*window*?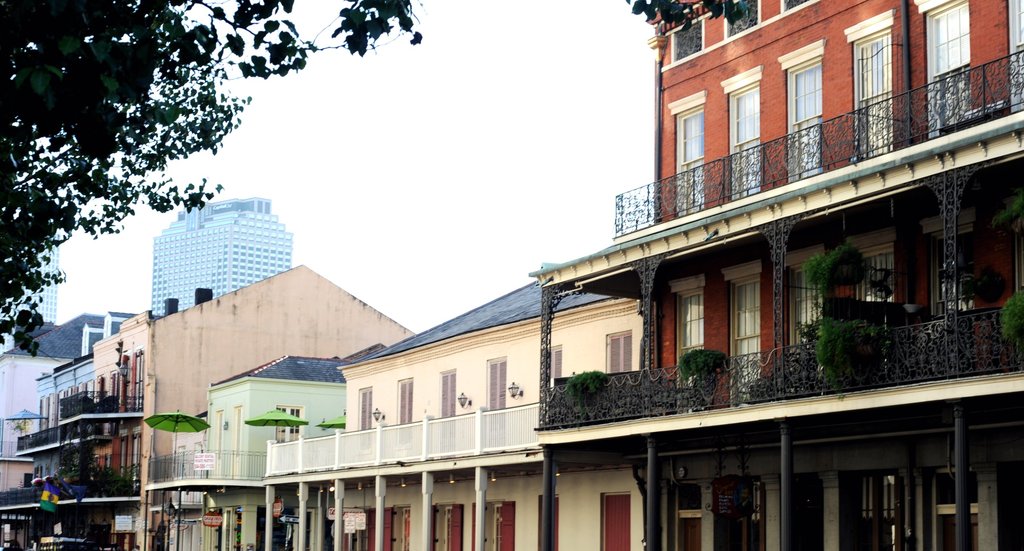
{"x1": 840, "y1": 470, "x2": 902, "y2": 550}
